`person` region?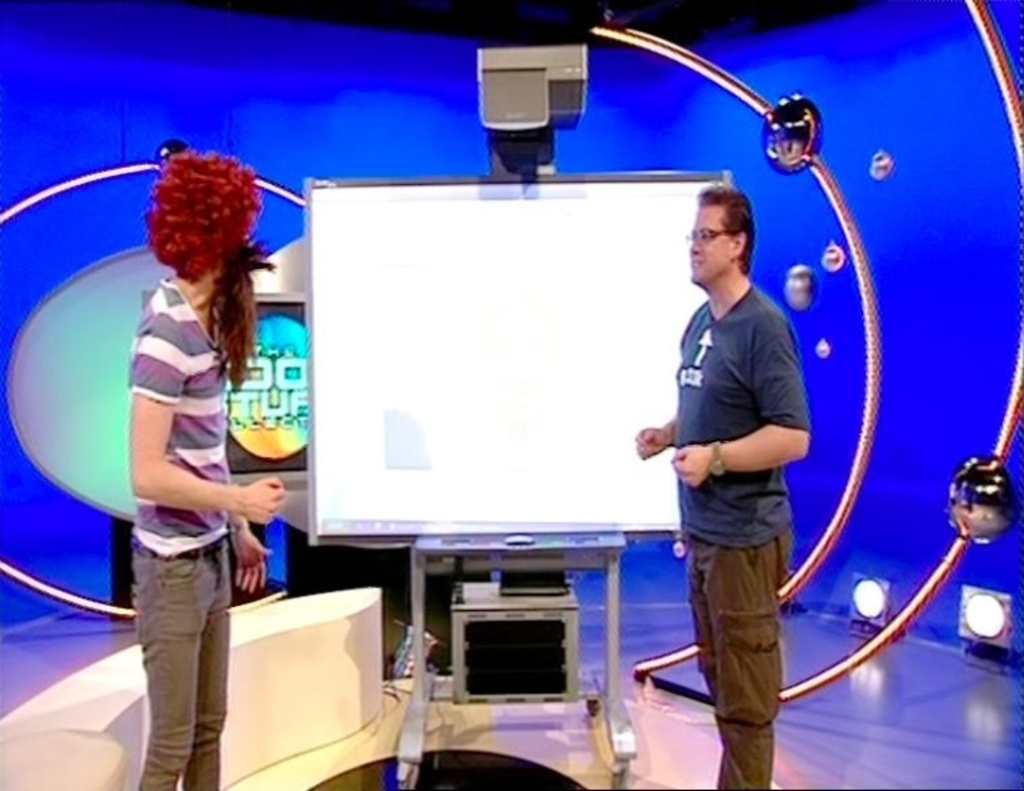
[653,147,845,786]
